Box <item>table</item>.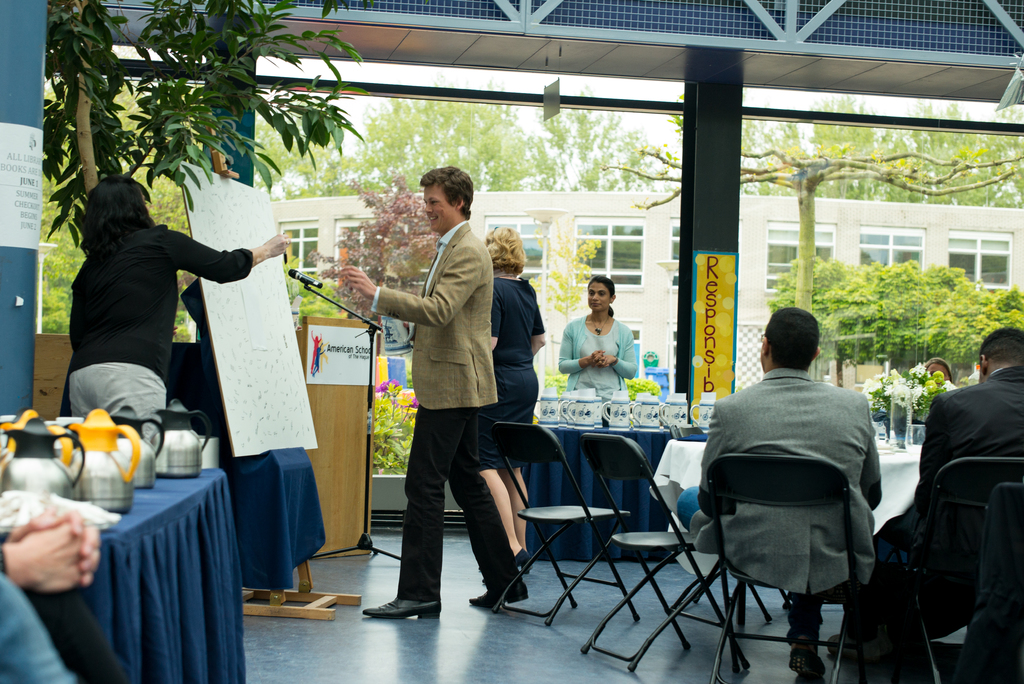
<bbox>667, 423, 929, 630</bbox>.
